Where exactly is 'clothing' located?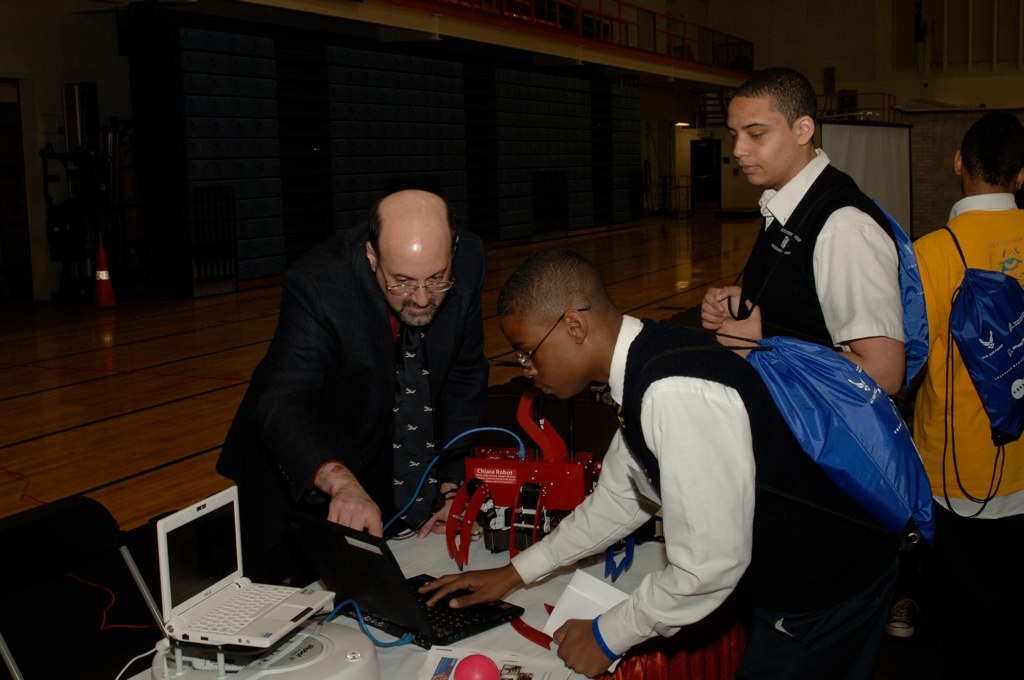
Its bounding box is 925, 147, 1021, 564.
